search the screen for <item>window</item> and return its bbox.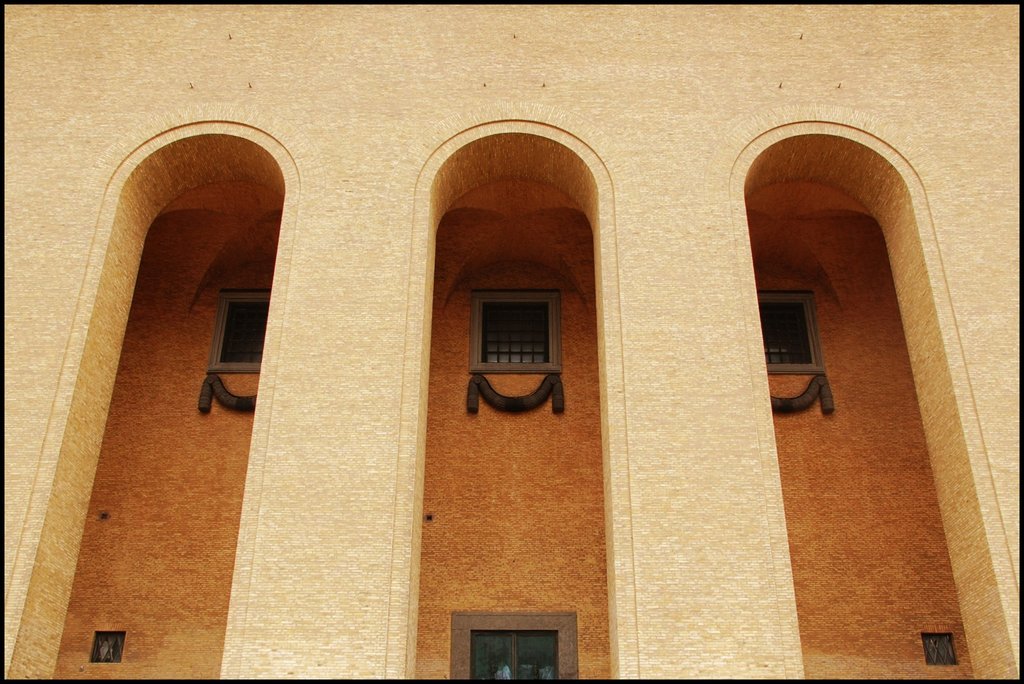
Found: crop(89, 632, 124, 667).
